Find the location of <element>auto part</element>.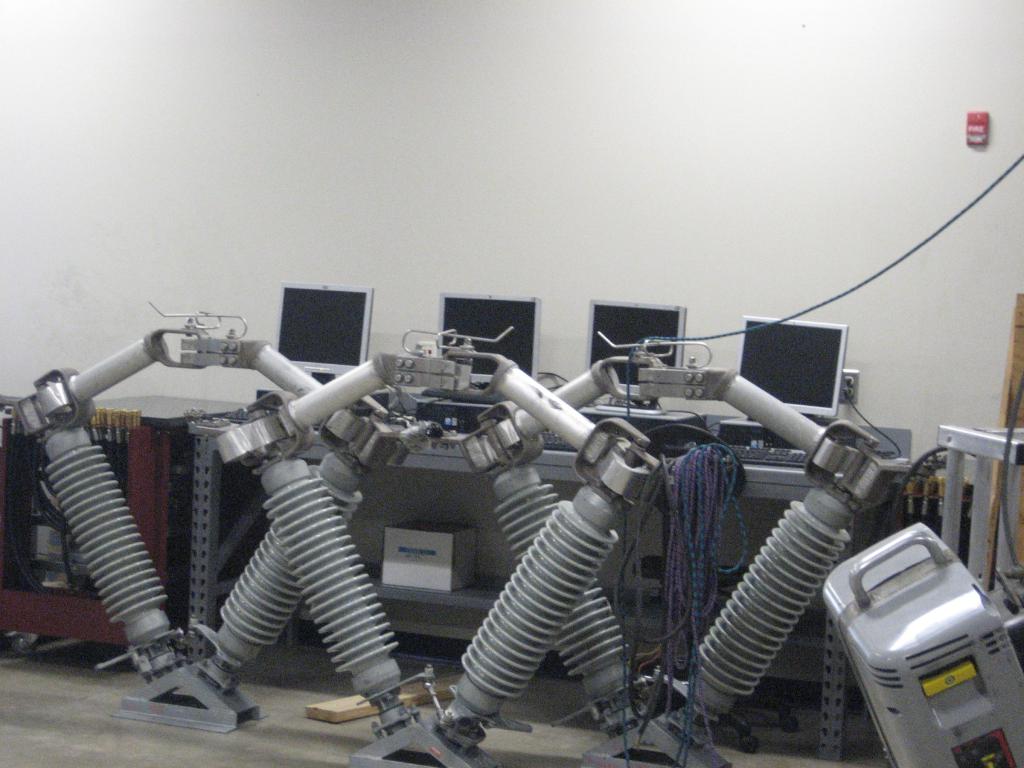
Location: 9:306:214:767.
